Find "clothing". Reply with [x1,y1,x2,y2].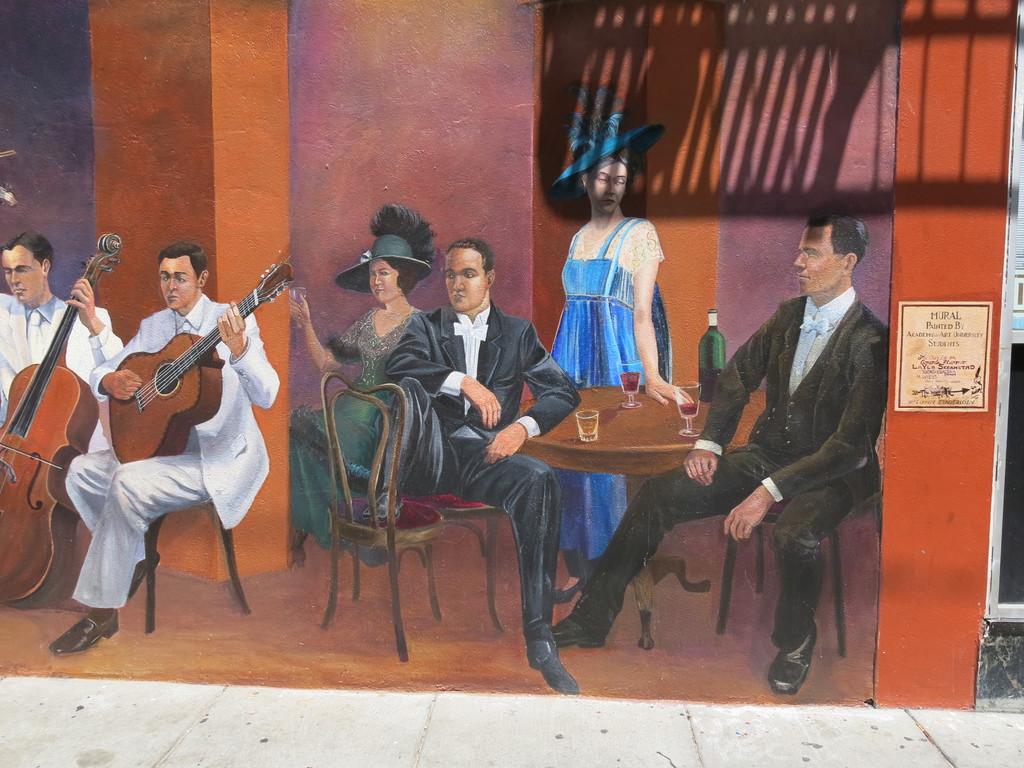
[571,284,884,661].
